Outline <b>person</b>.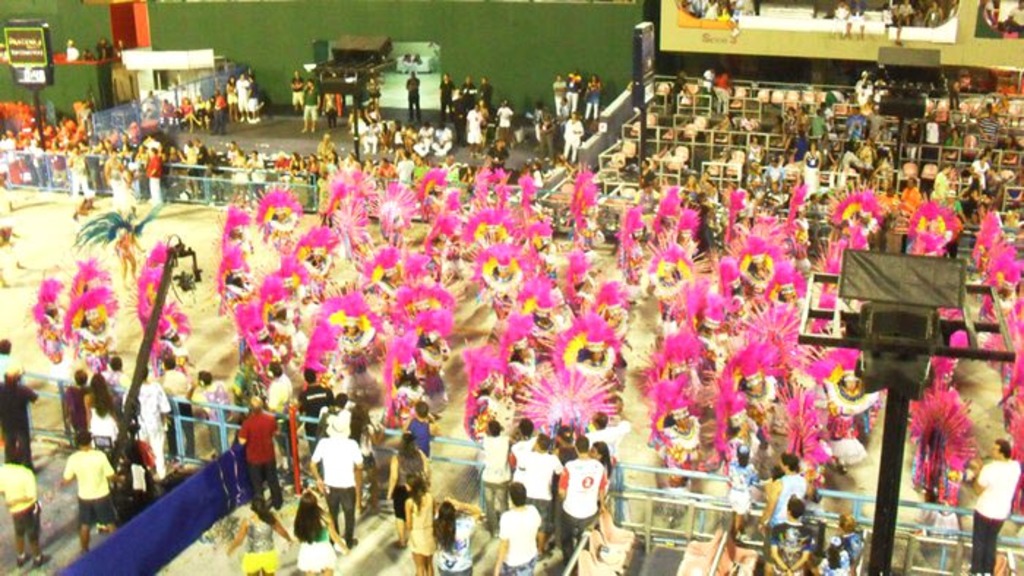
Outline: 818/534/850/572.
